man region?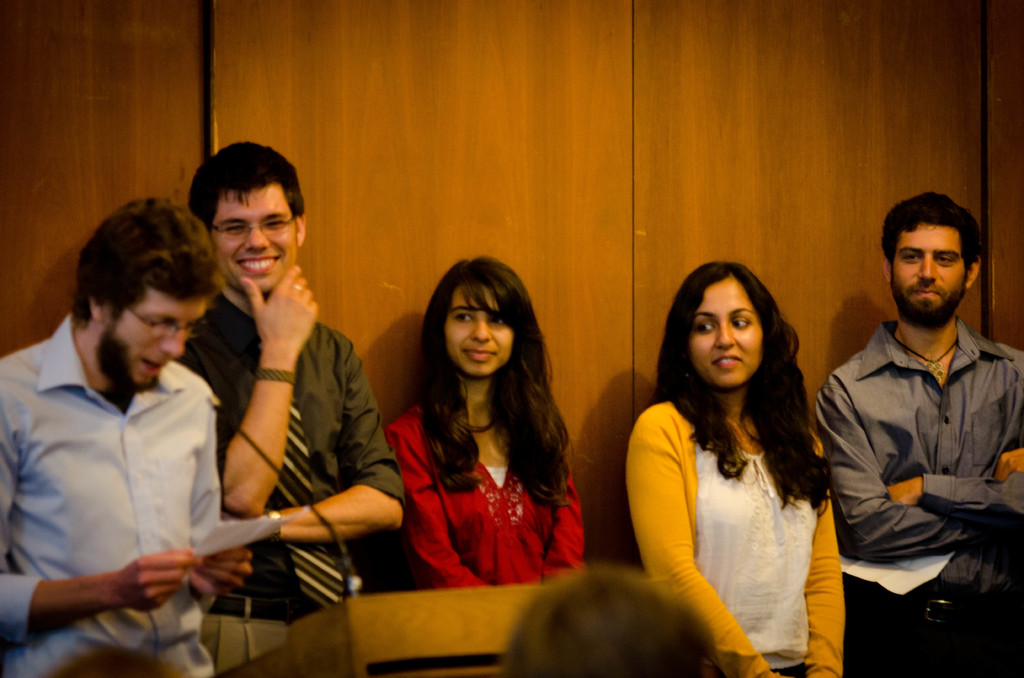
(left=175, top=143, right=404, bottom=677)
